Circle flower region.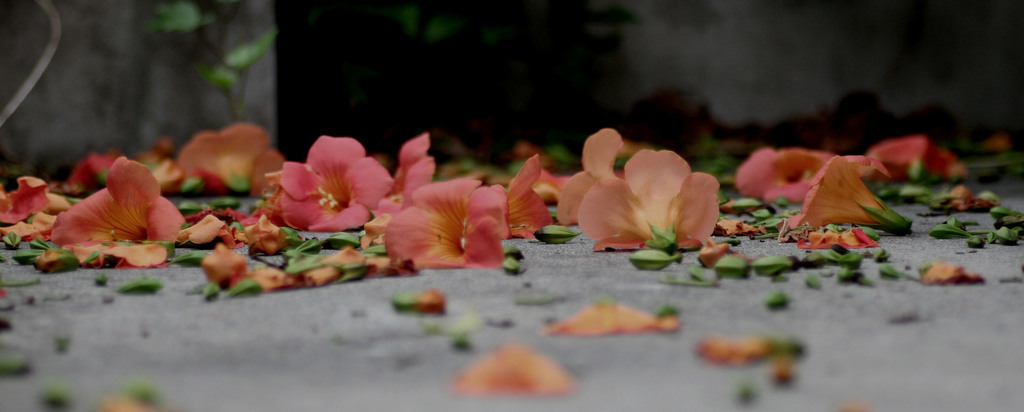
Region: (543,126,625,226).
